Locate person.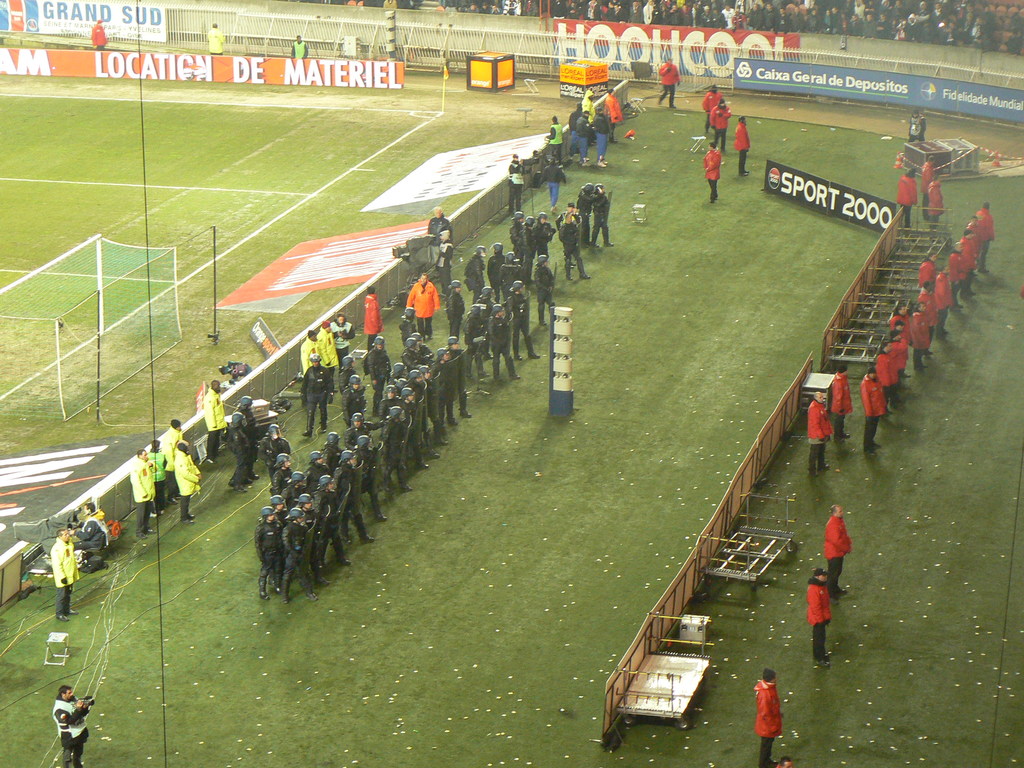
Bounding box: left=177, top=437, right=202, bottom=516.
